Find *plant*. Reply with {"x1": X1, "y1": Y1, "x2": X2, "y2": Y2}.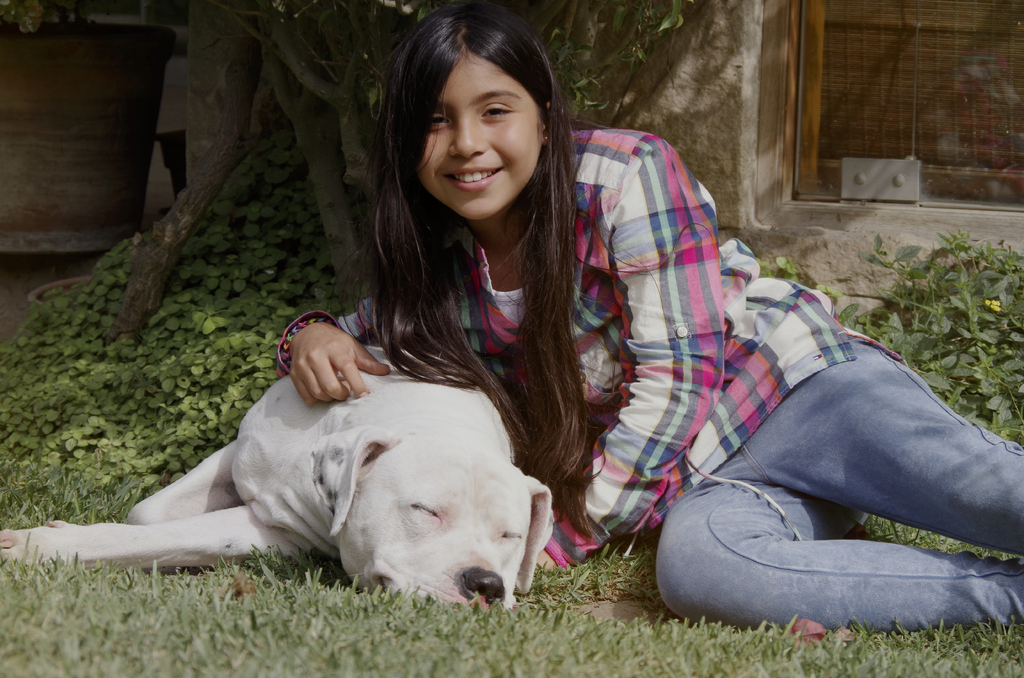
{"x1": 832, "y1": 232, "x2": 1023, "y2": 452}.
